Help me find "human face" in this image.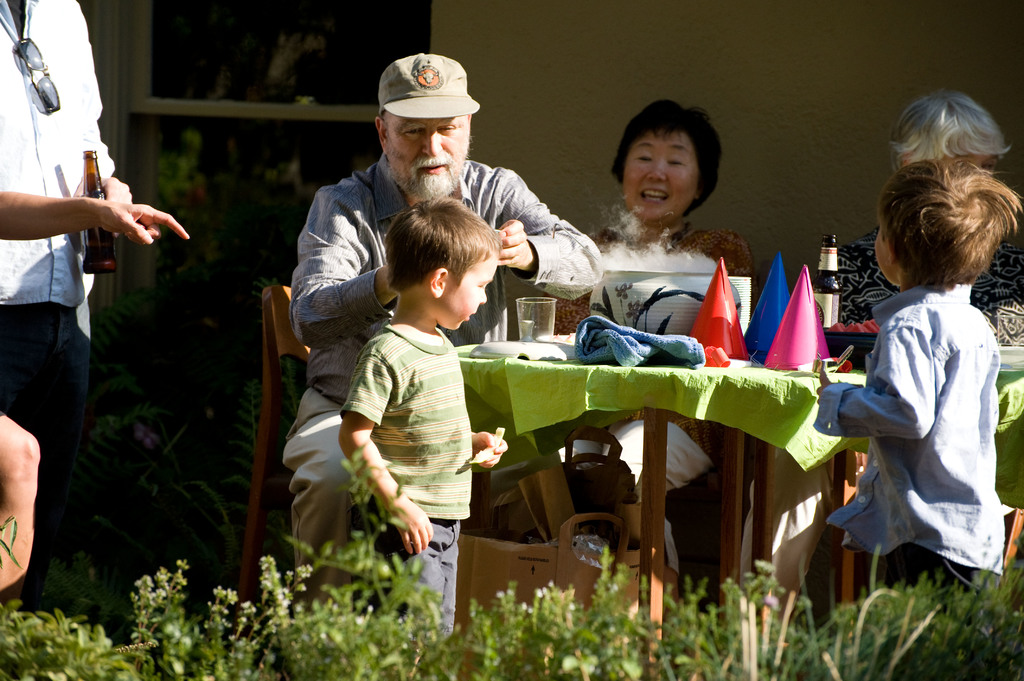
Found it: <box>393,118,470,203</box>.
